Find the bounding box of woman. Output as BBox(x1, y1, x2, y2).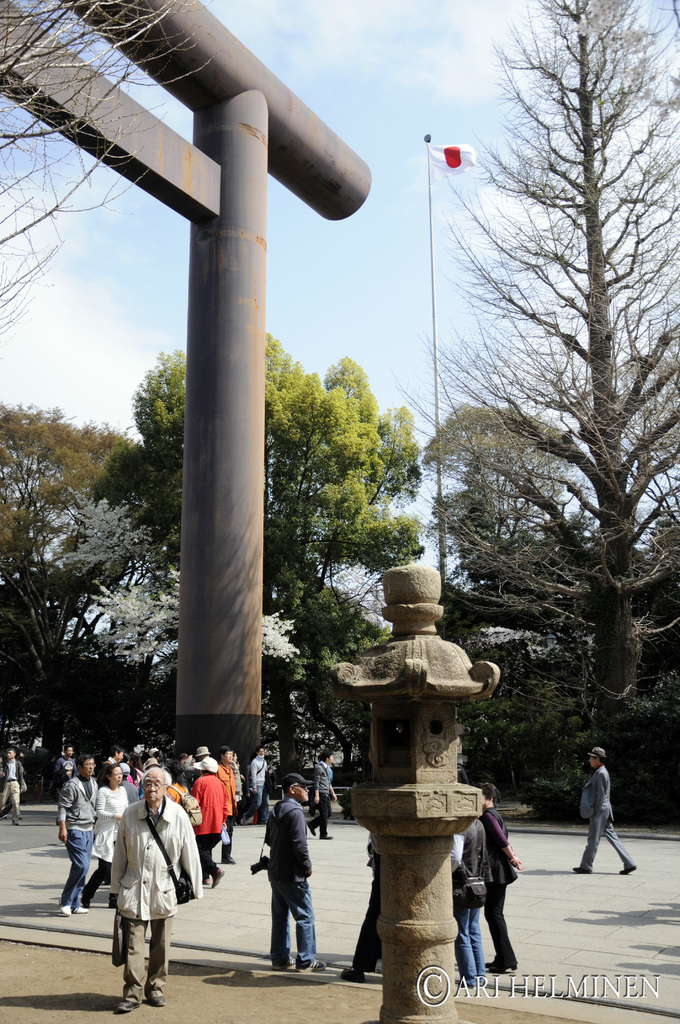
BBox(474, 781, 523, 973).
